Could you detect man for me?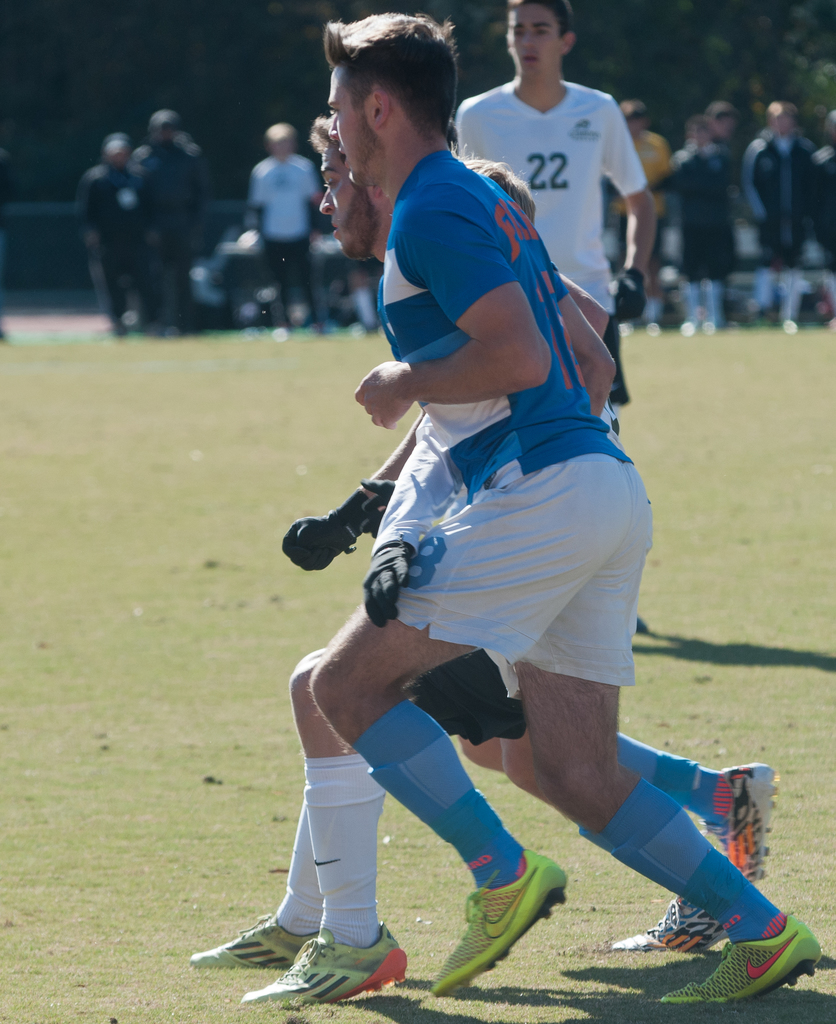
Detection result: 821:111:835:260.
